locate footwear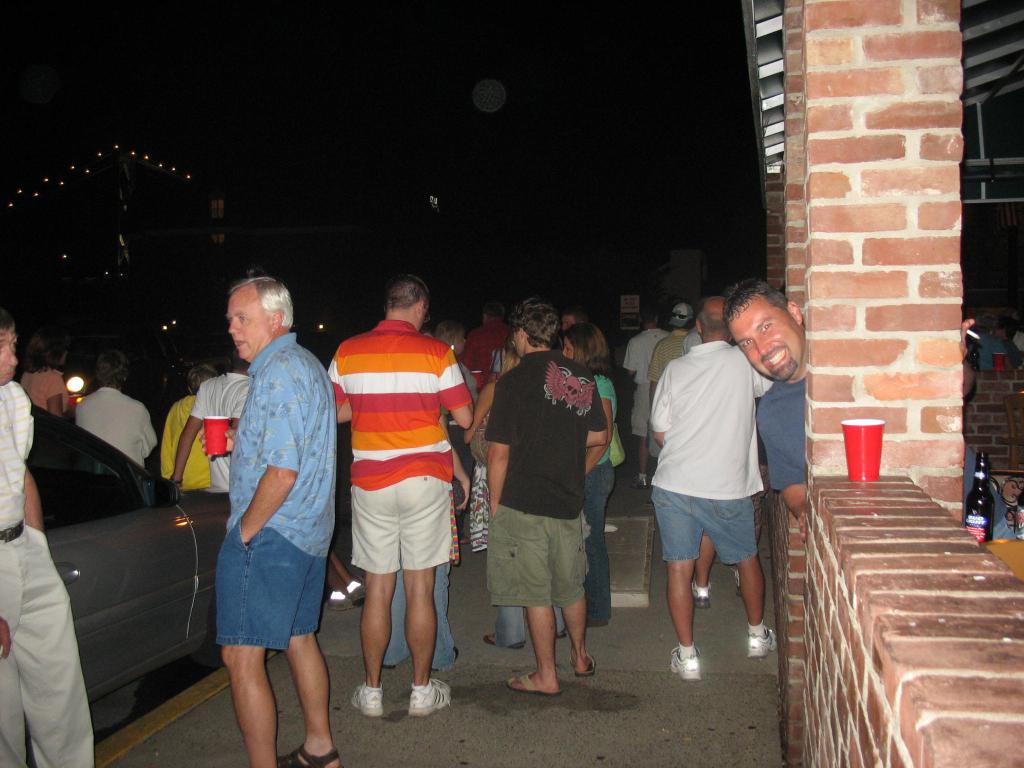
left=481, top=631, right=524, bottom=648
